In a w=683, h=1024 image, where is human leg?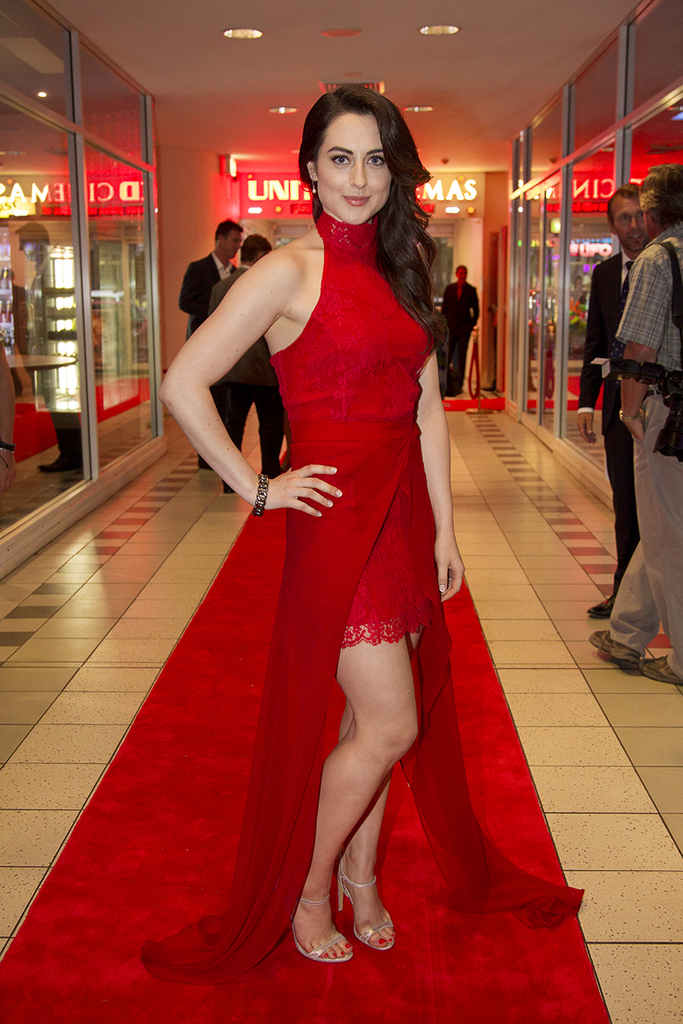
(x1=291, y1=649, x2=417, y2=963).
